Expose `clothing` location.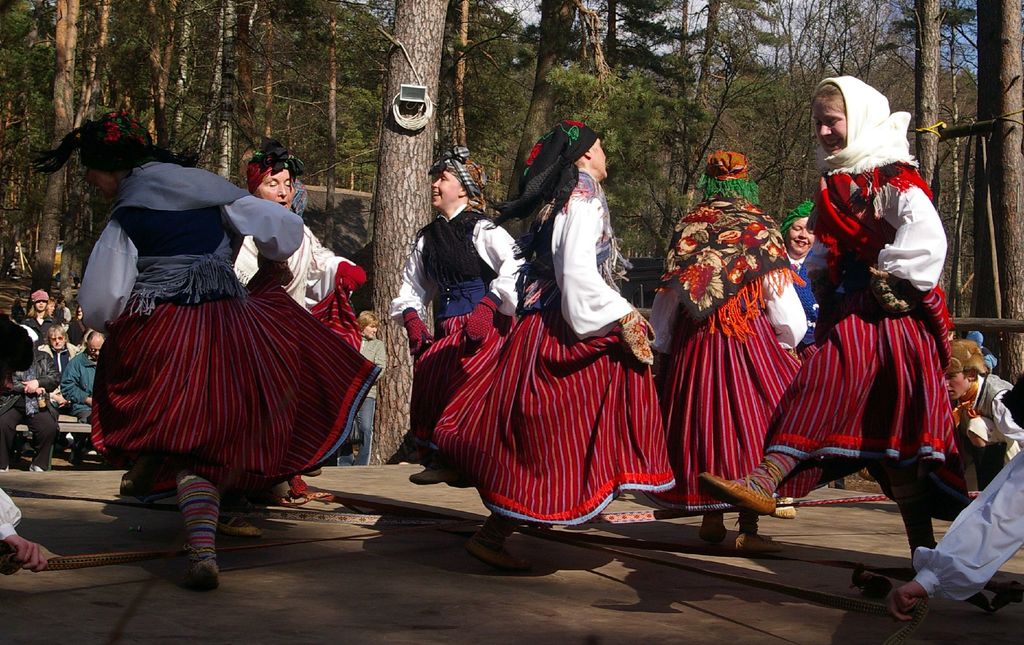
Exposed at region(662, 143, 803, 517).
